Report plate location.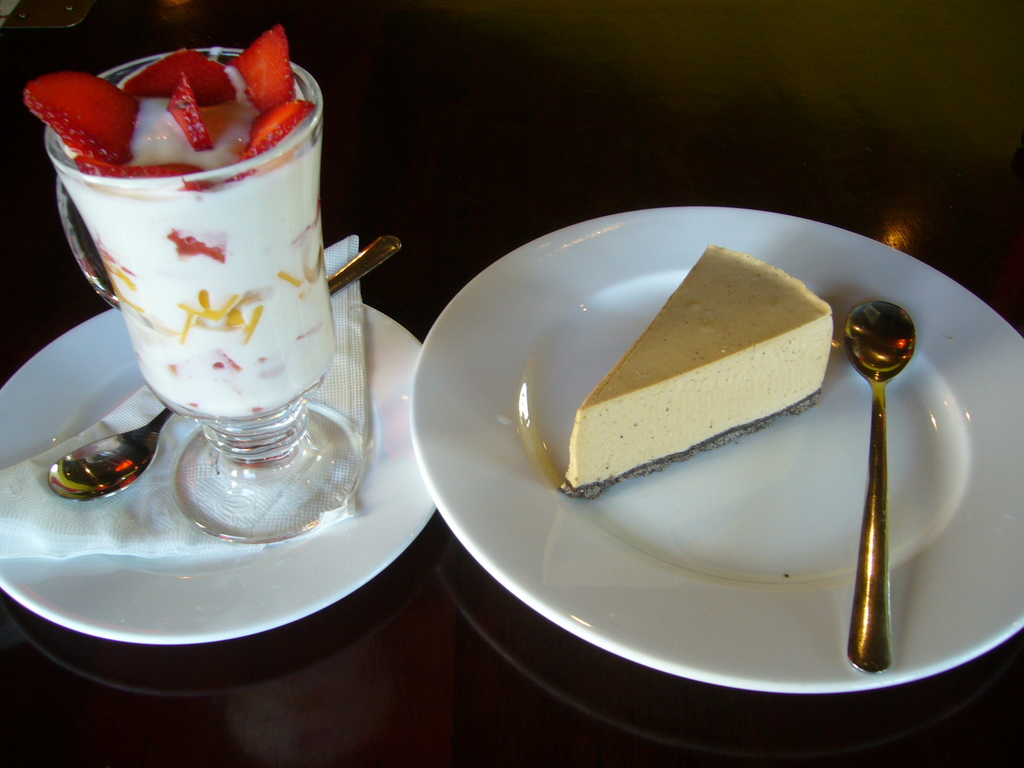
Report: 0,275,428,639.
